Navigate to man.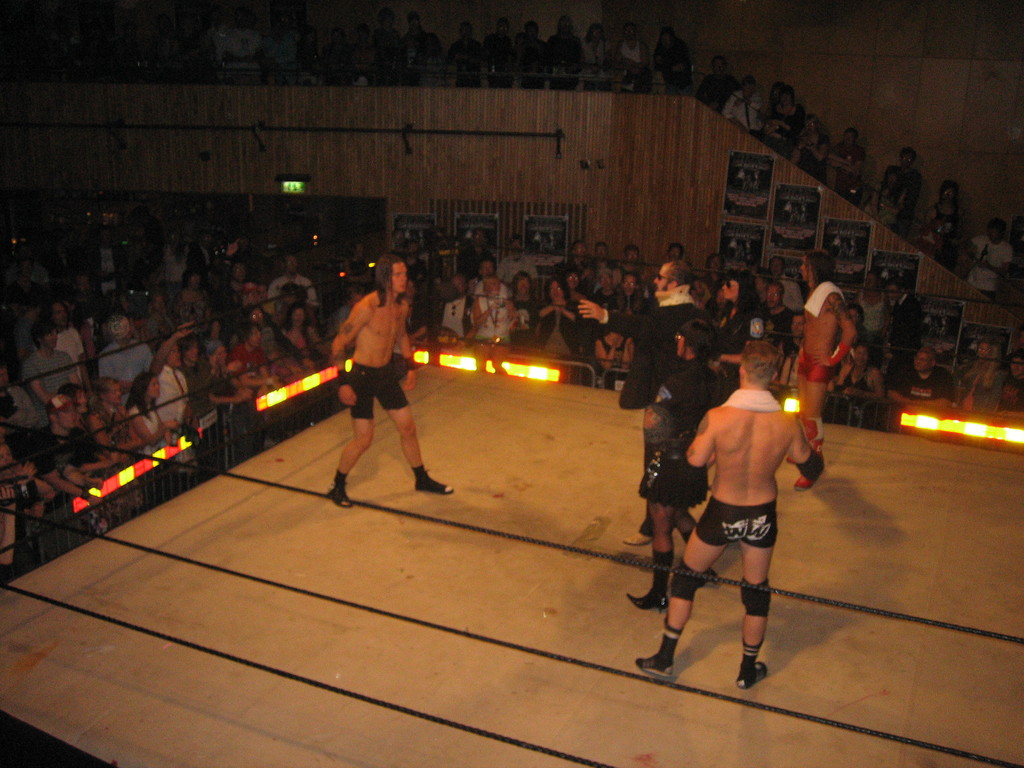
Navigation target: {"left": 1000, "top": 350, "right": 1023, "bottom": 415}.
